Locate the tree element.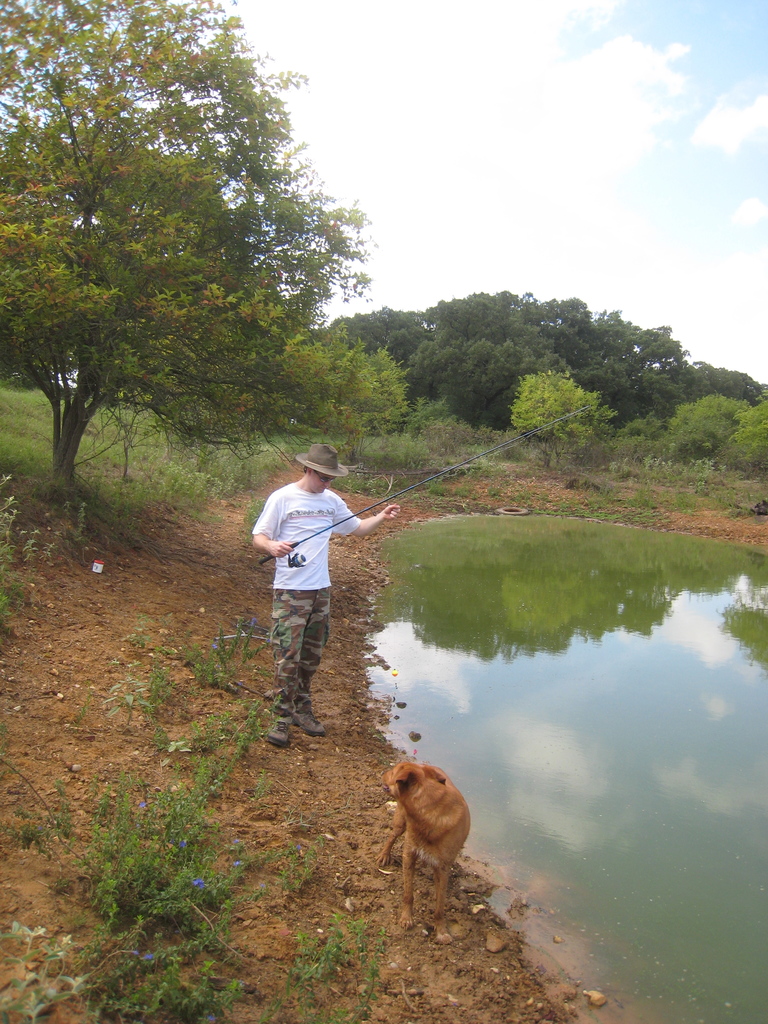
Element bbox: rect(12, 22, 382, 540).
